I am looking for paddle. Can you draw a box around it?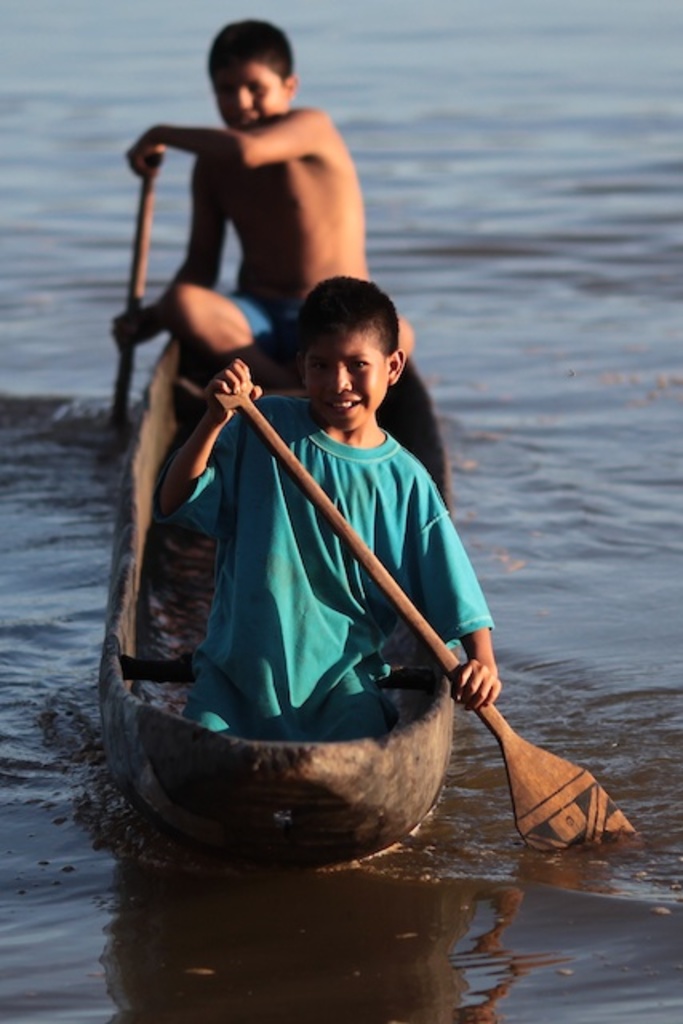
Sure, the bounding box is {"x1": 114, "y1": 144, "x2": 165, "y2": 435}.
